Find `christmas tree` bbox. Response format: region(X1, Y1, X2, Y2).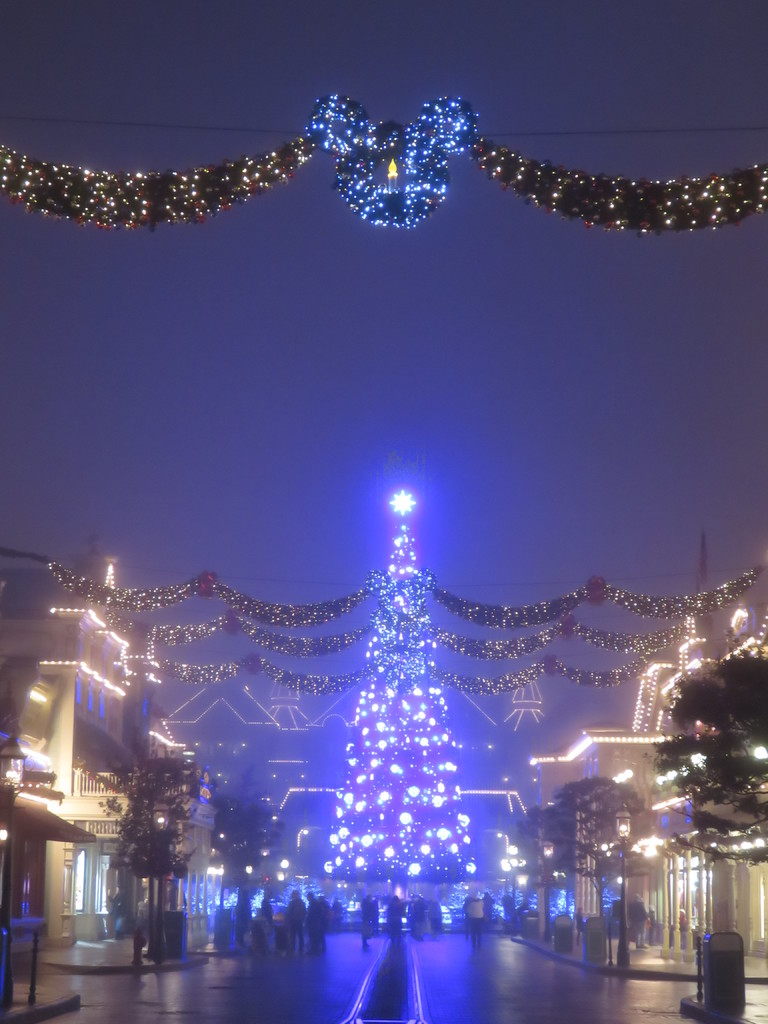
region(317, 487, 481, 875).
